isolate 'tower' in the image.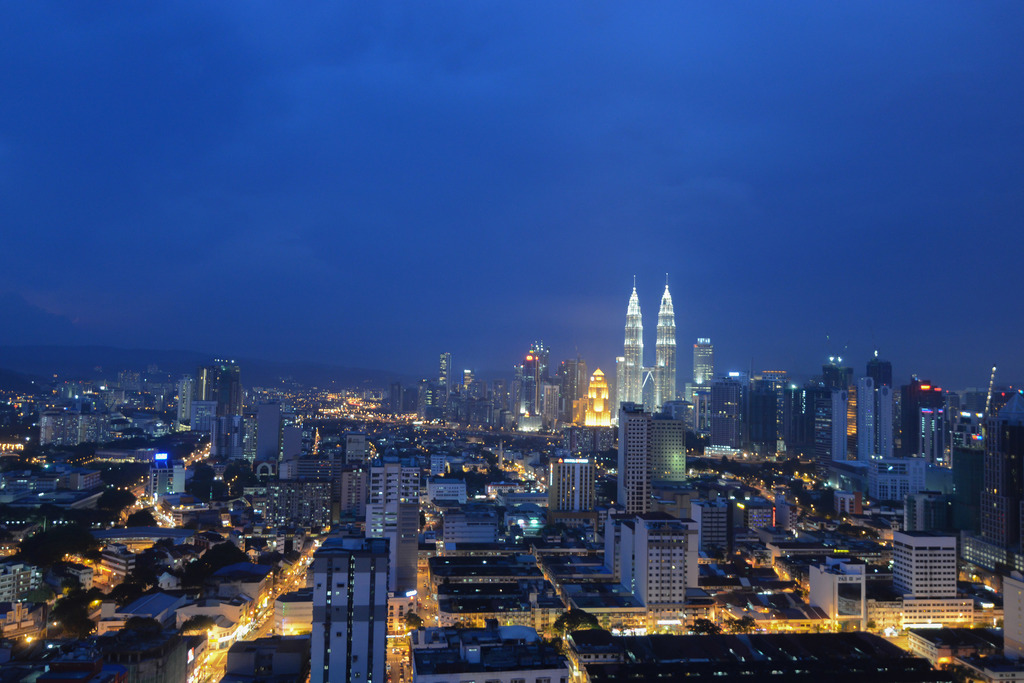
Isolated region: x1=711, y1=372, x2=744, y2=466.
